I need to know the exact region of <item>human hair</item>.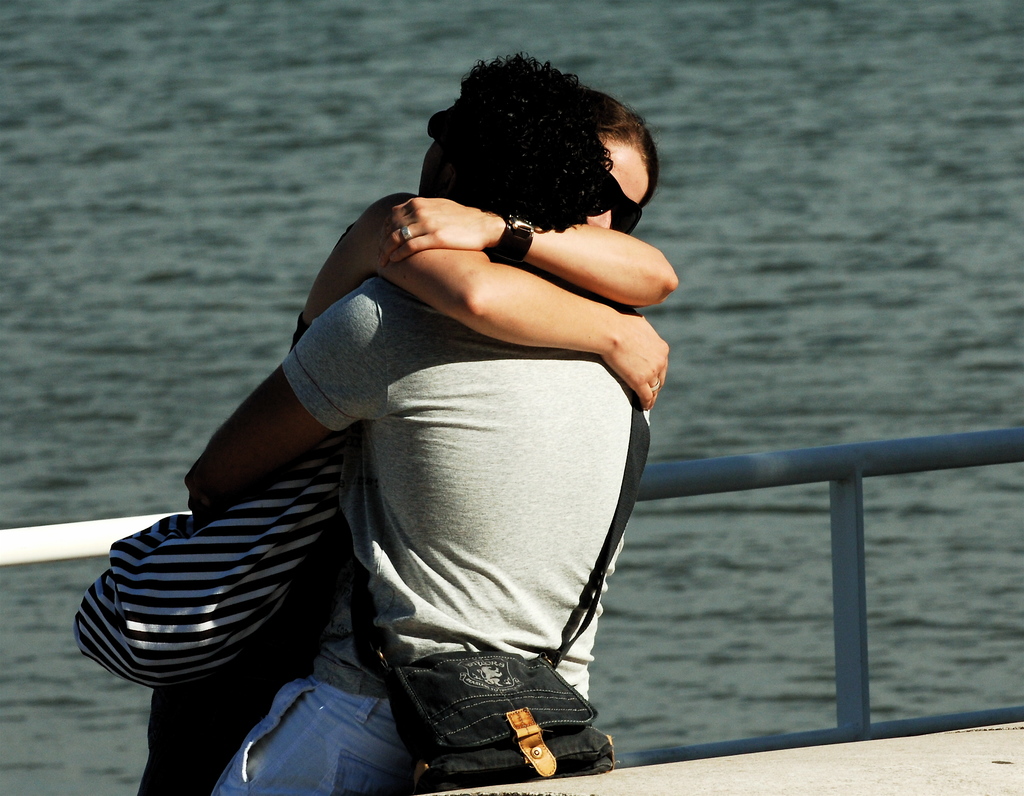
Region: region(424, 45, 623, 232).
